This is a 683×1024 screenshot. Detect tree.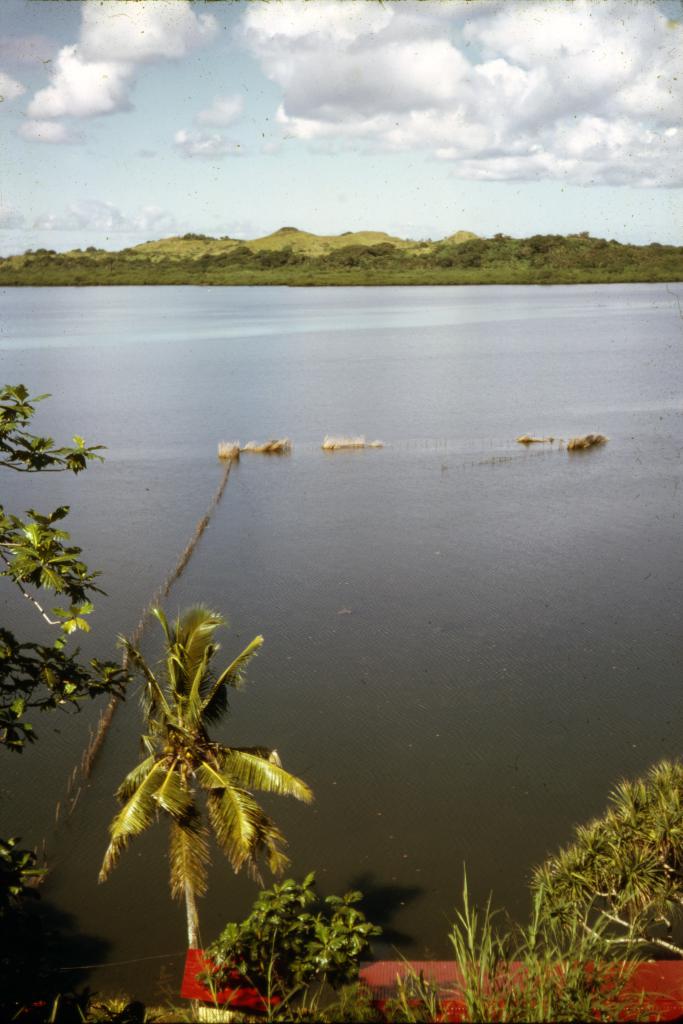
pyautogui.locateOnScreen(53, 580, 331, 979).
